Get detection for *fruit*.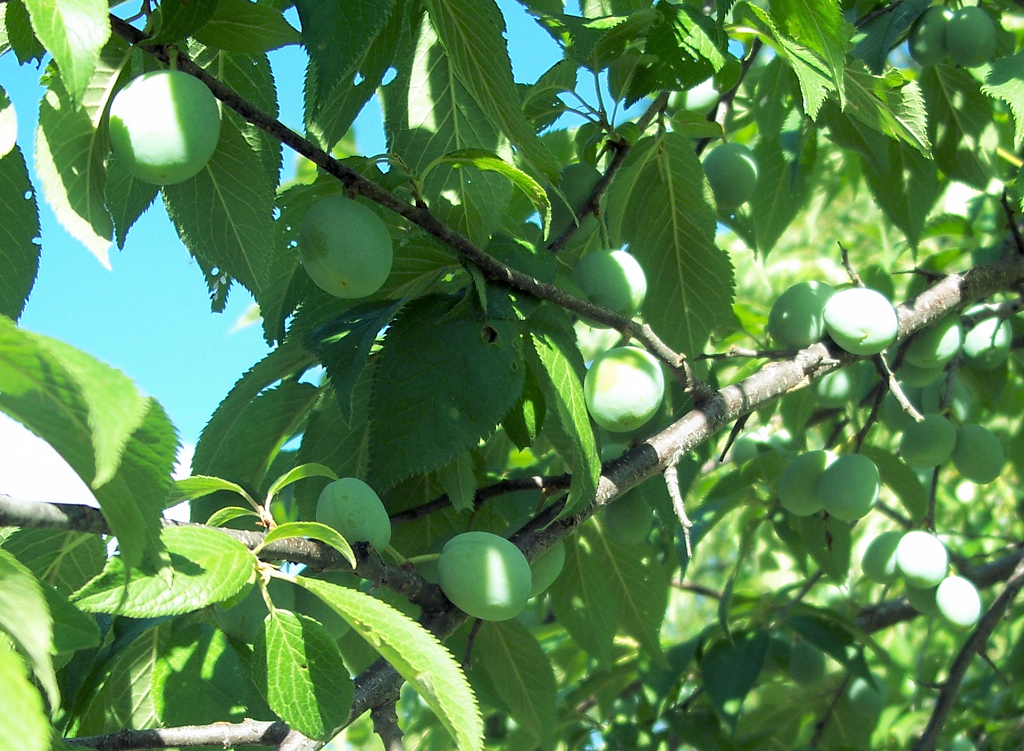
Detection: {"x1": 103, "y1": 64, "x2": 228, "y2": 189}.
